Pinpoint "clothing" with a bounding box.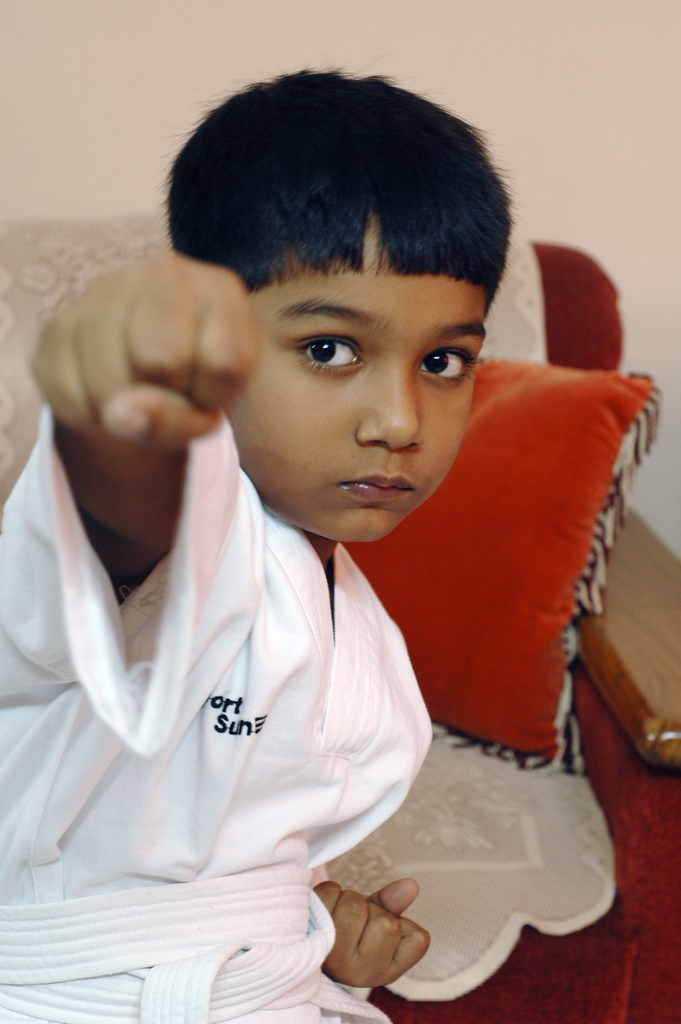
crop(346, 349, 652, 1023).
